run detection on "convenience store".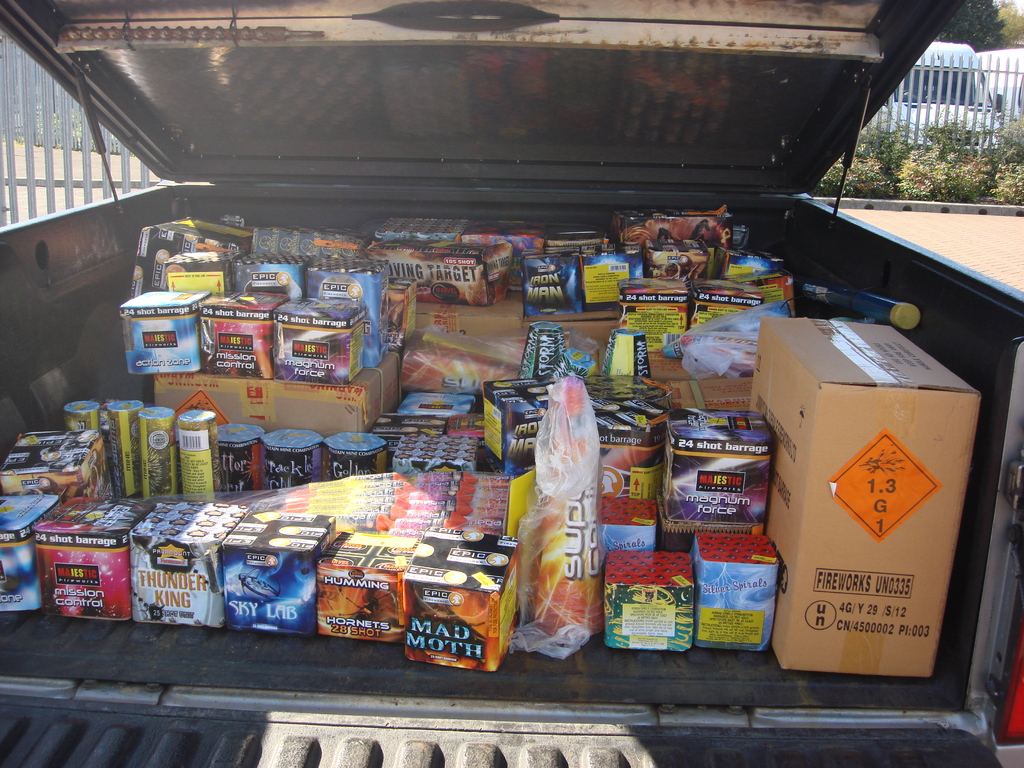
Result: x1=29, y1=28, x2=1023, y2=759.
